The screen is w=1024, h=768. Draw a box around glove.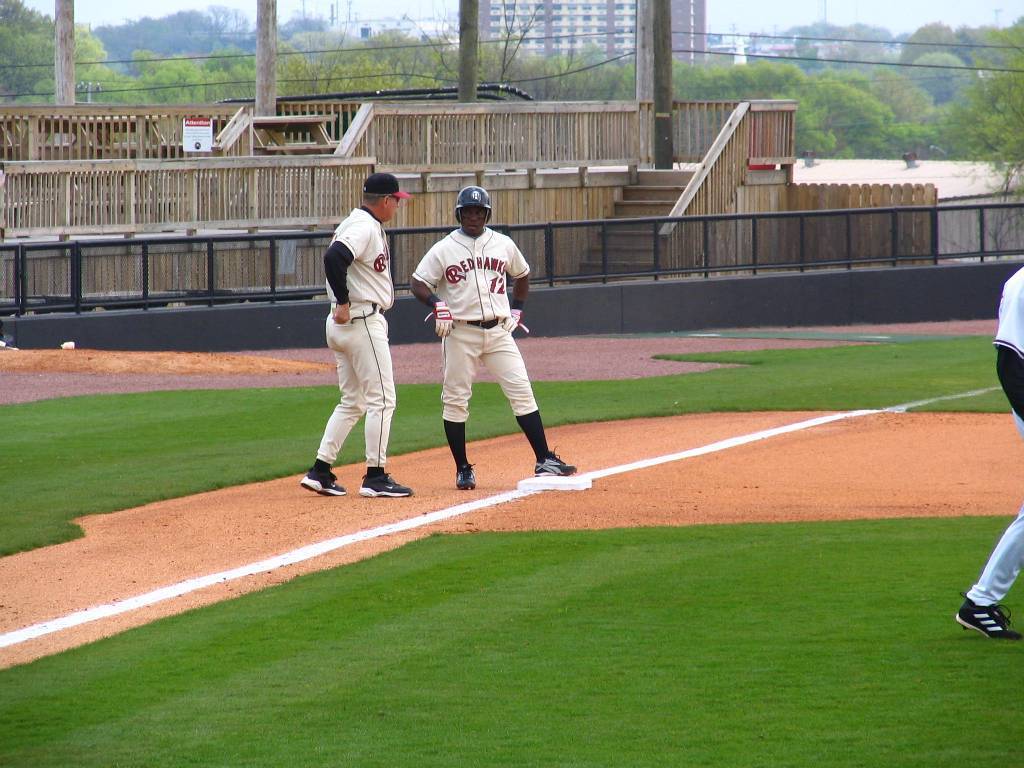
424, 298, 453, 337.
